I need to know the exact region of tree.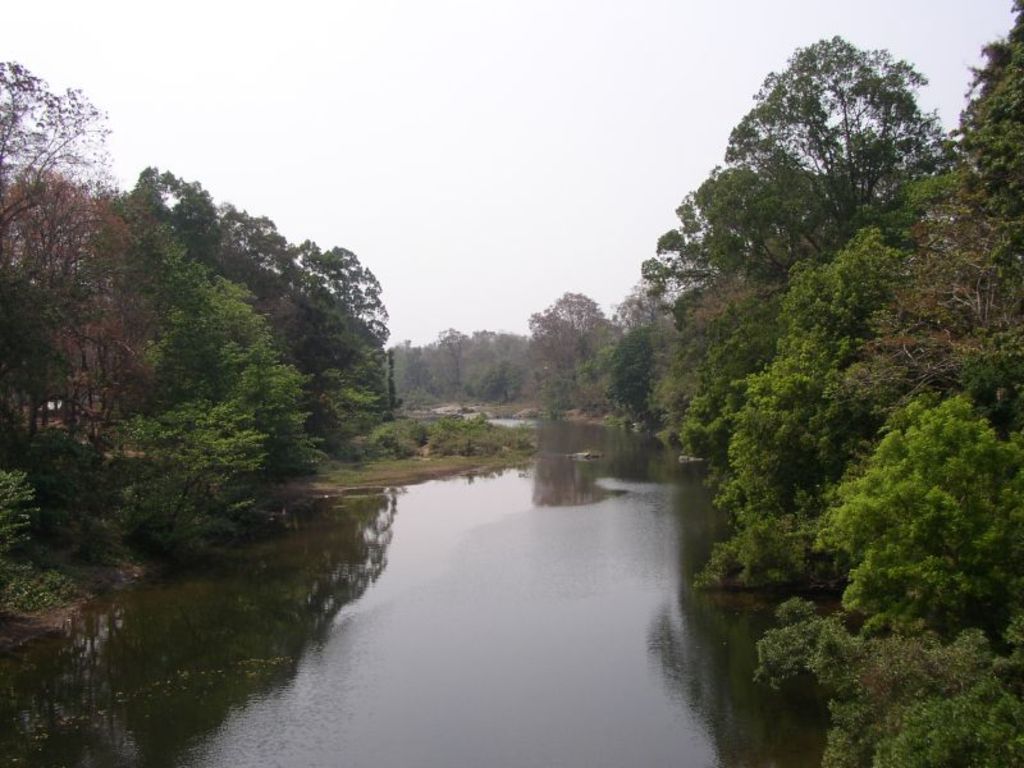
Region: (521,289,623,372).
